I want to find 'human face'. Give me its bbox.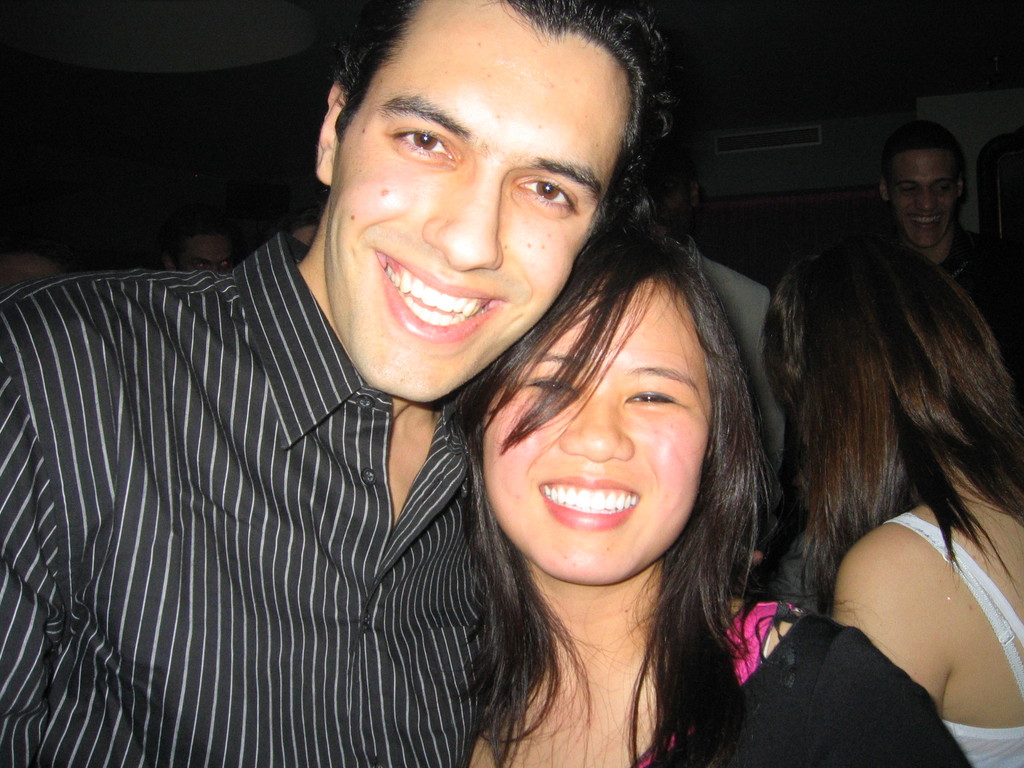
Rect(486, 271, 711, 586).
